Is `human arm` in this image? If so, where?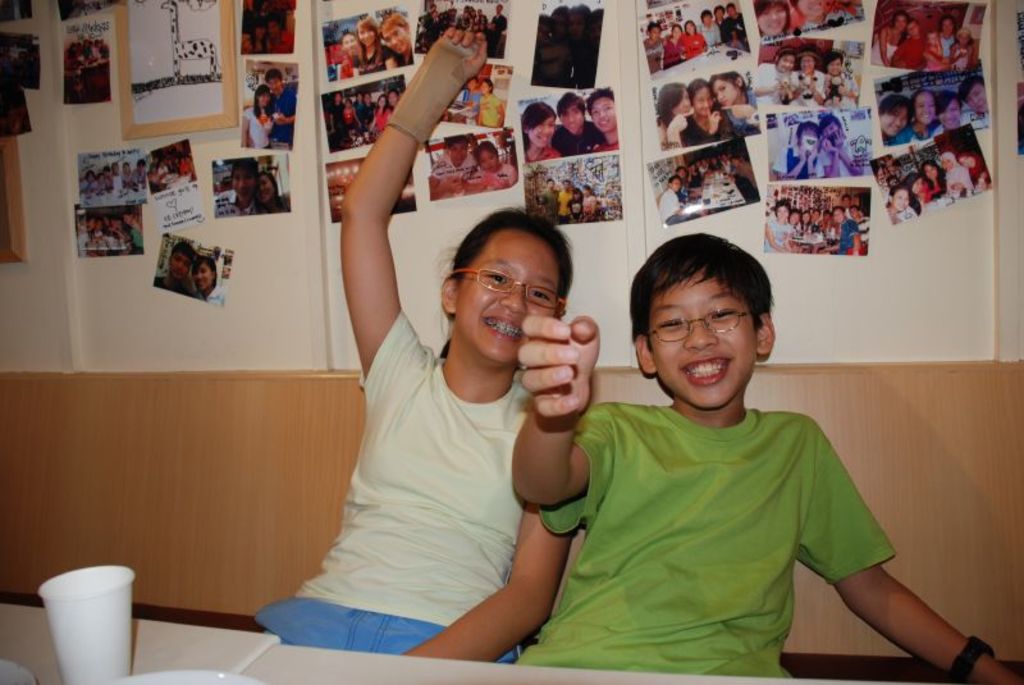
Yes, at bbox(392, 451, 590, 679).
